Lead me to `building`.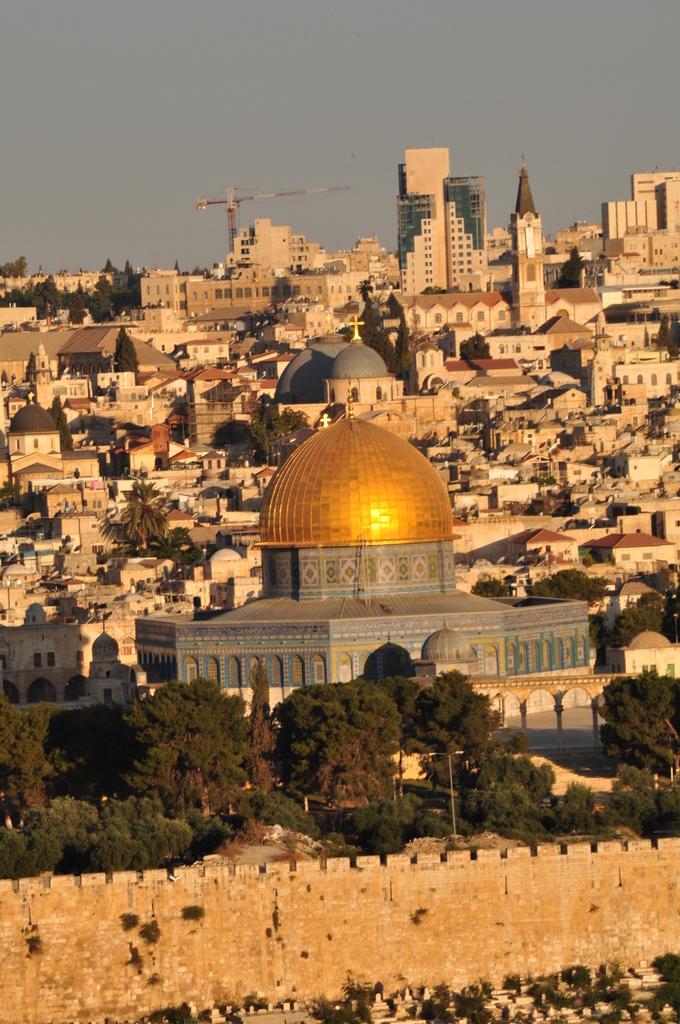
Lead to region(598, 170, 679, 273).
